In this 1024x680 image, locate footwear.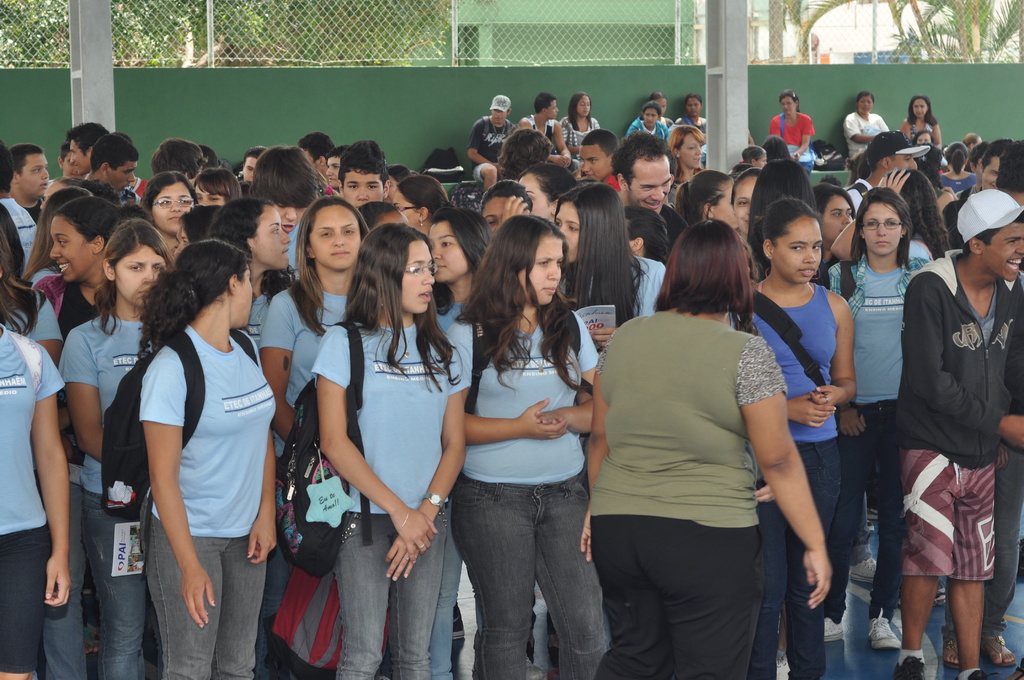
Bounding box: pyautogui.locateOnScreen(450, 601, 465, 638).
